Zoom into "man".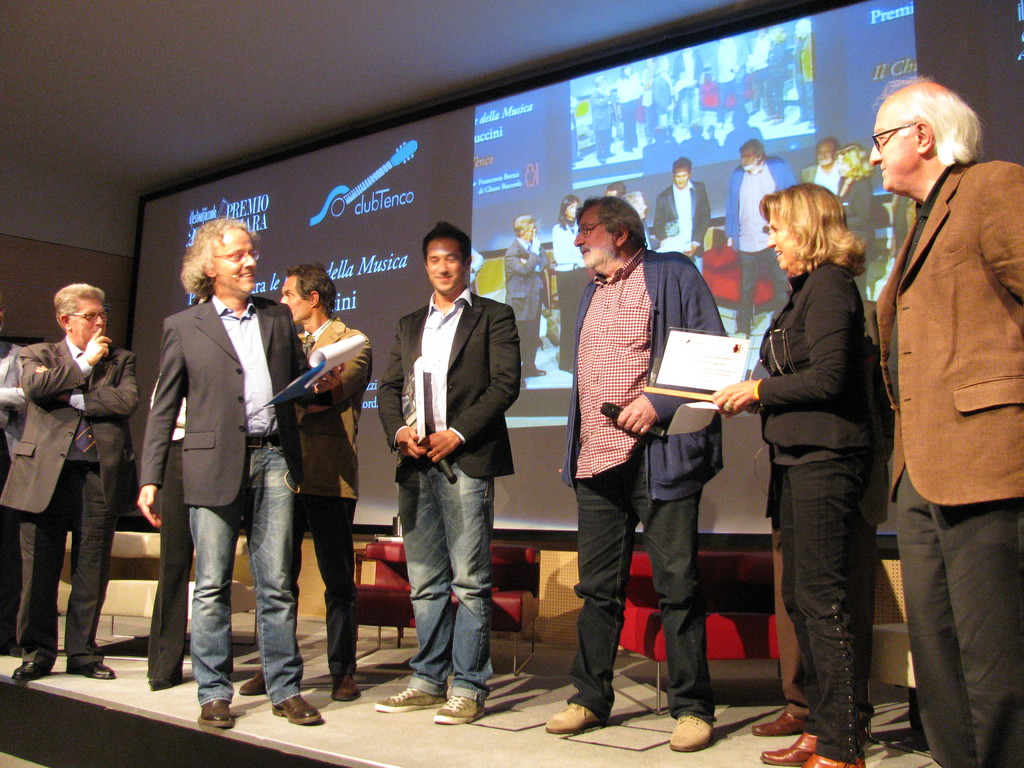
Zoom target: select_region(232, 258, 364, 691).
